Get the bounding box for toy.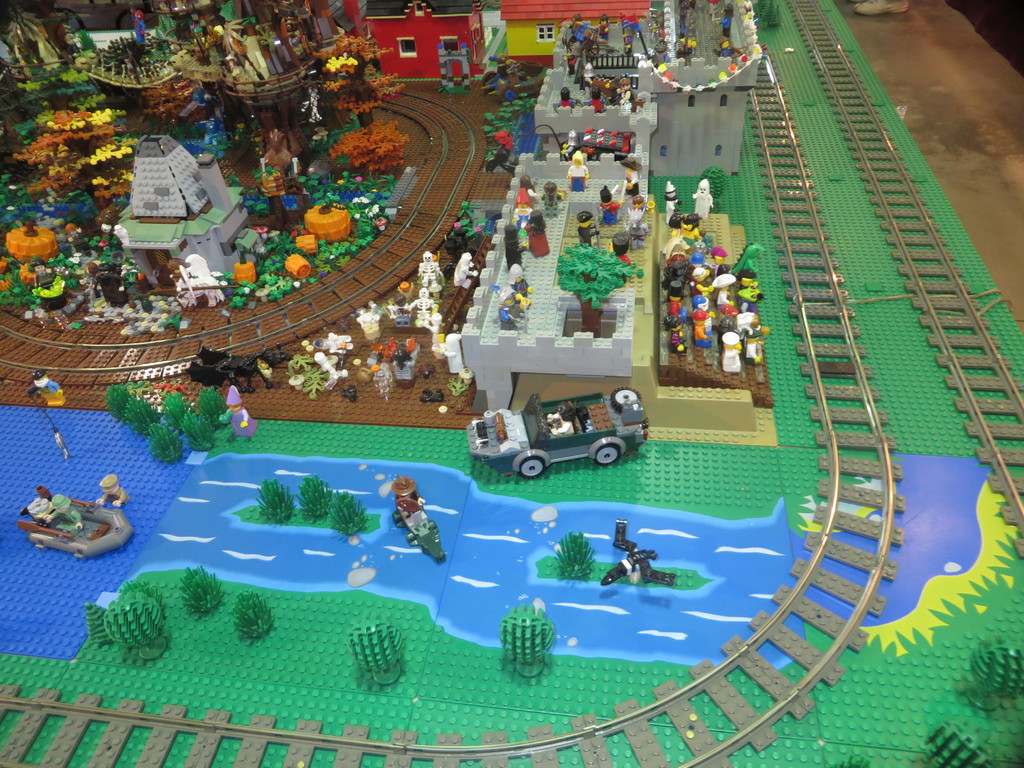
bbox=(554, 87, 583, 110).
